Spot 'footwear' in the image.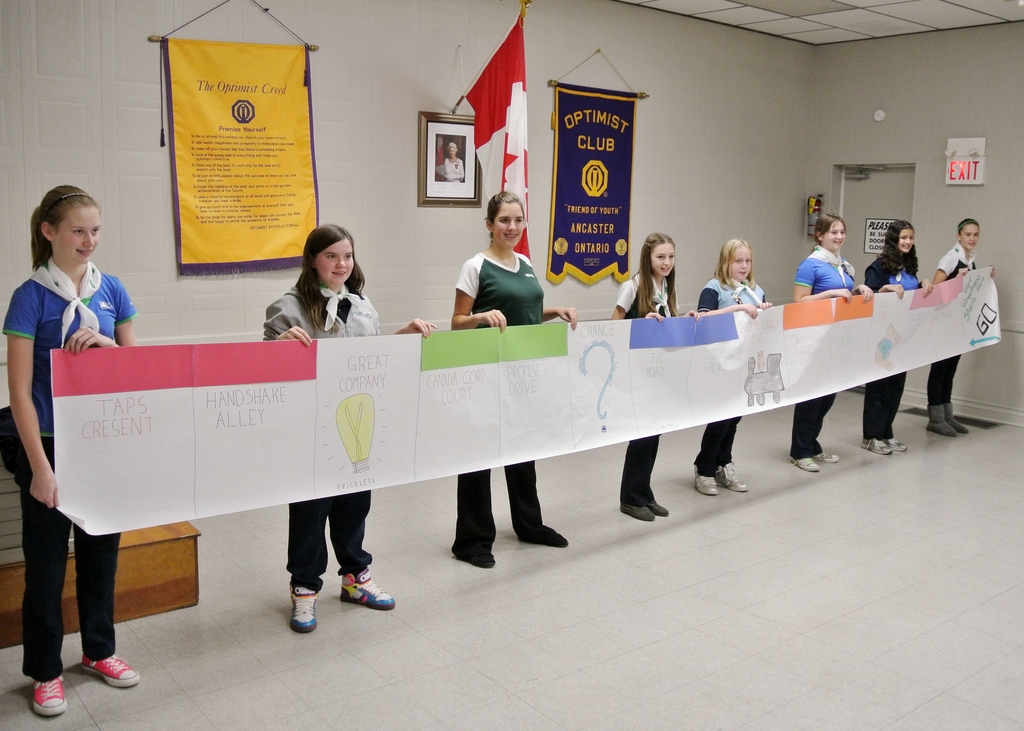
'footwear' found at <bbox>29, 679, 70, 720</bbox>.
